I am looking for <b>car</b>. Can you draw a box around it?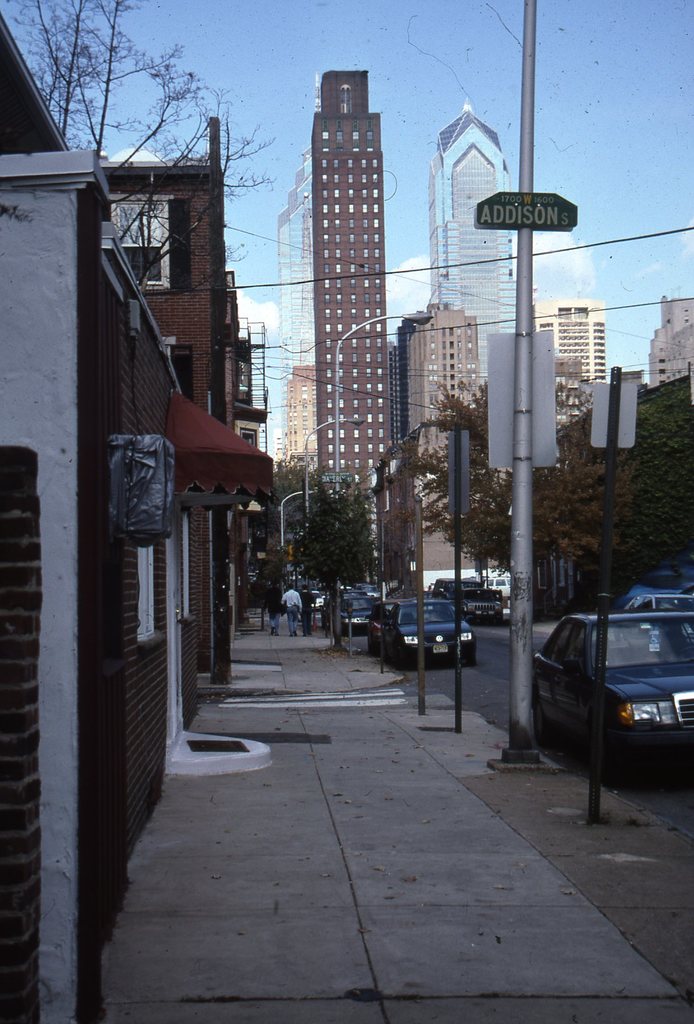
Sure, the bounding box is bbox(627, 588, 693, 619).
